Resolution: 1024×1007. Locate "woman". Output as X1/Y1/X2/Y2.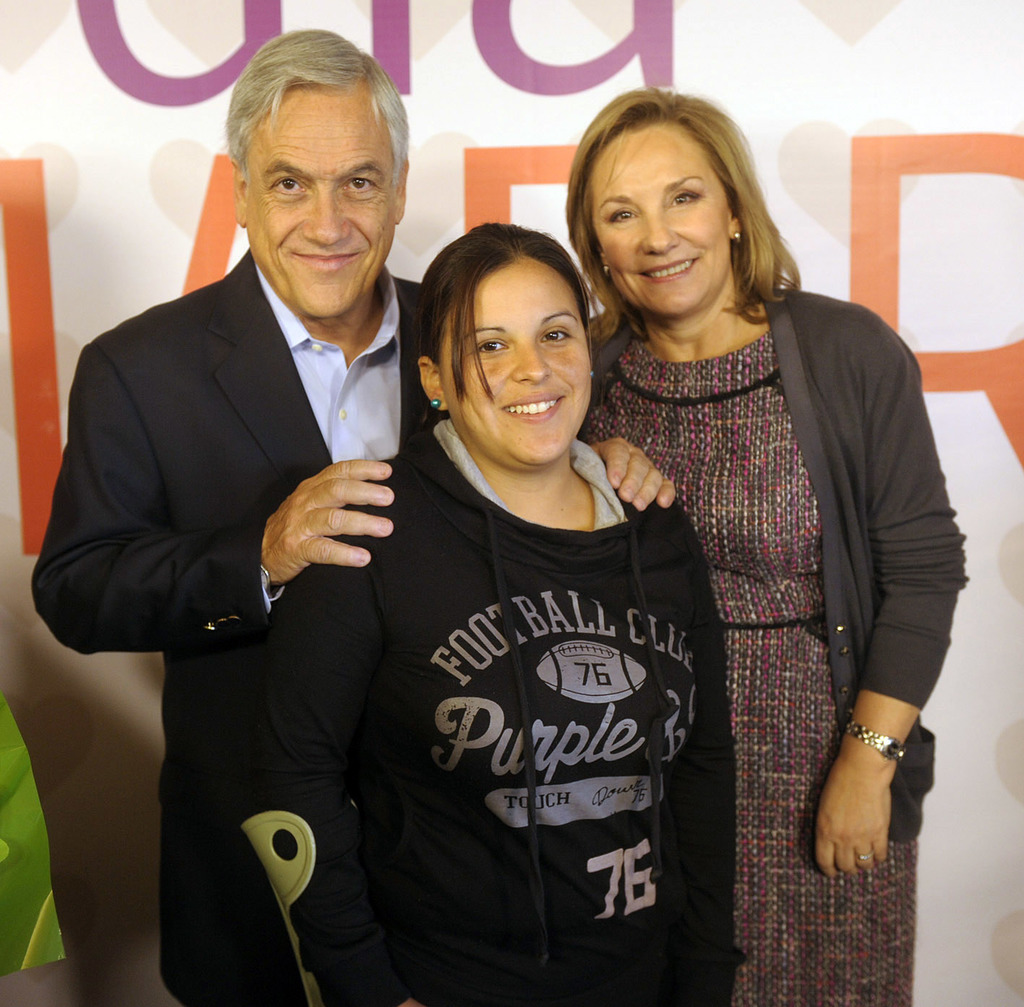
175/222/742/1006.
